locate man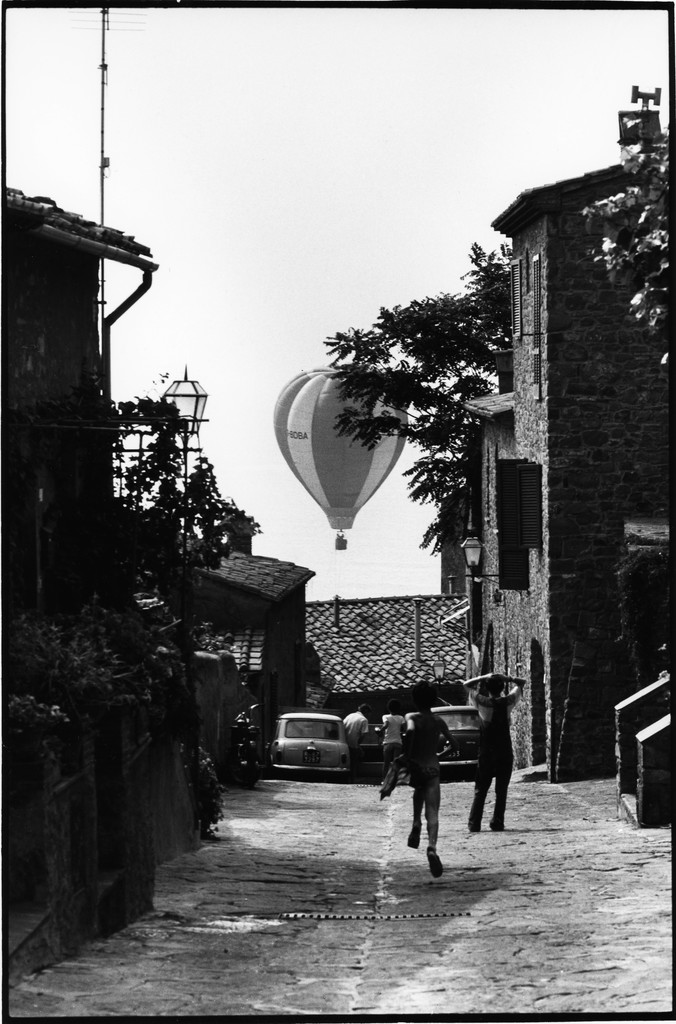
BBox(462, 676, 526, 829)
